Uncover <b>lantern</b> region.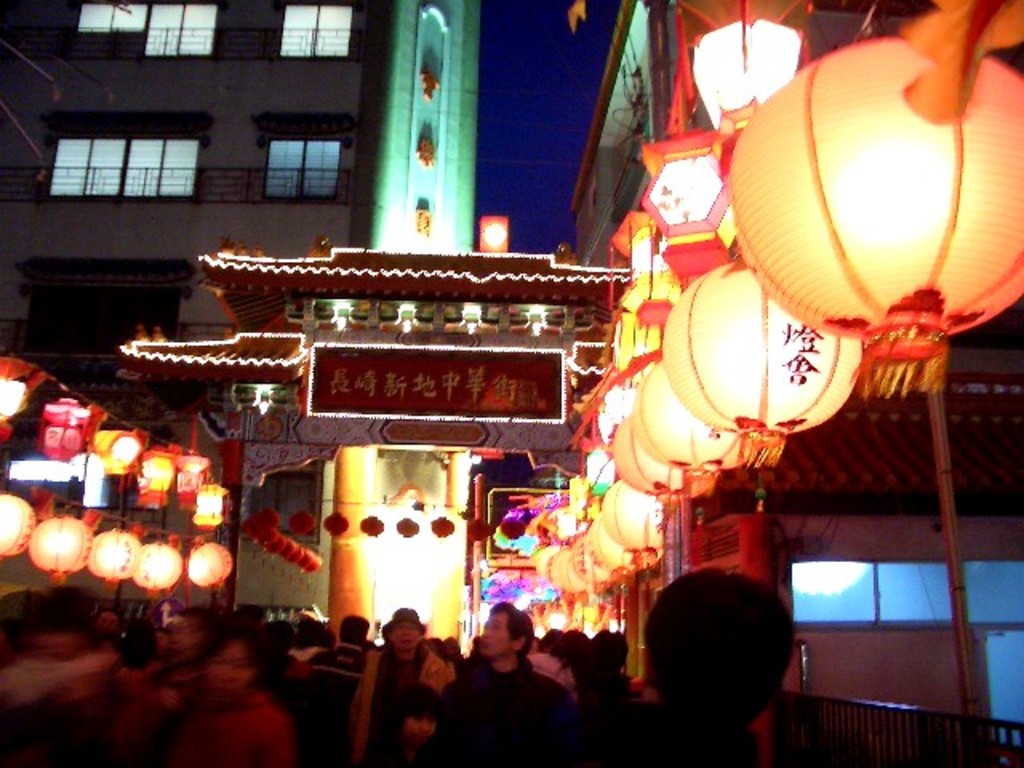
Uncovered: box(0, 477, 38, 566).
